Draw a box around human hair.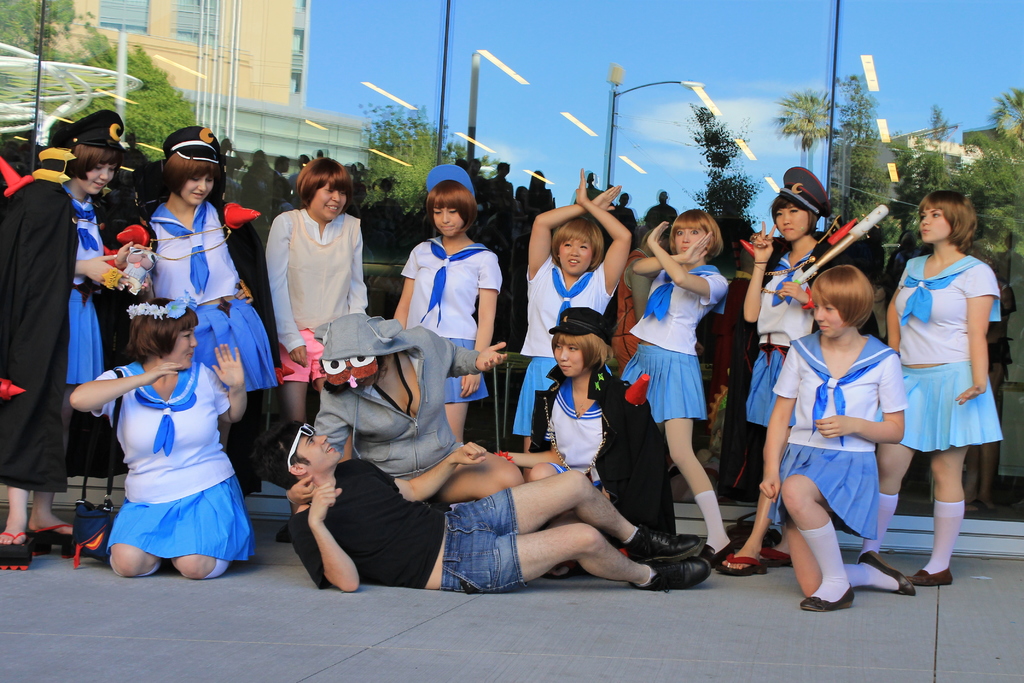
{"left": 67, "top": 131, "right": 120, "bottom": 183}.
